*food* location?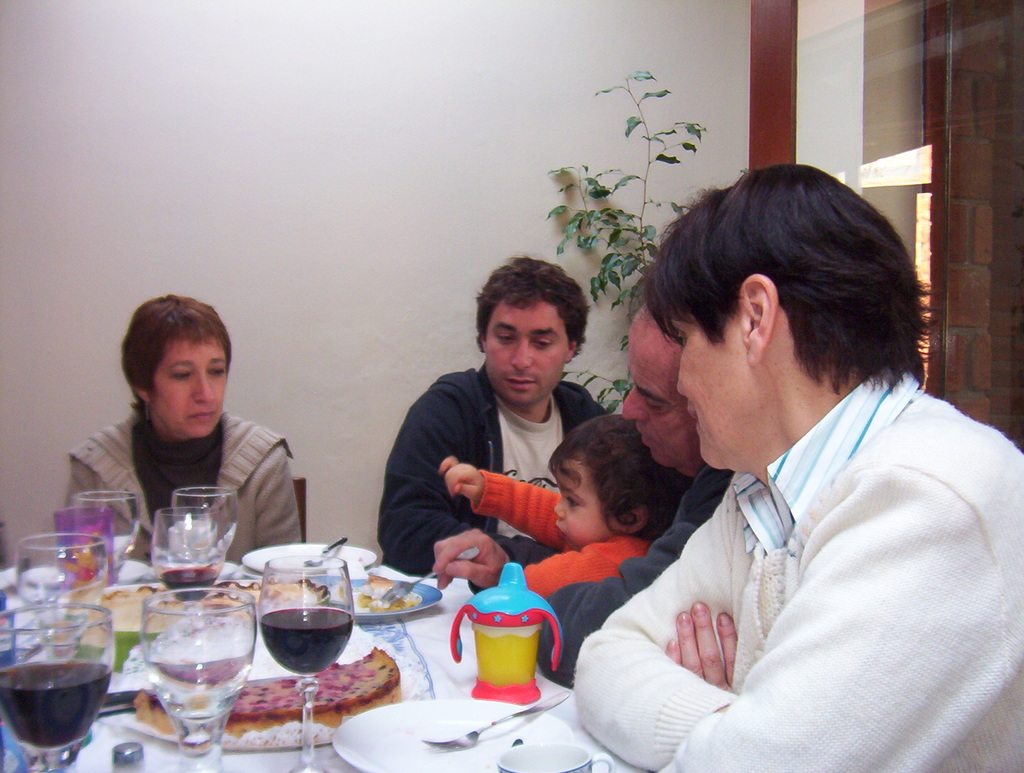
<region>137, 675, 401, 747</region>
